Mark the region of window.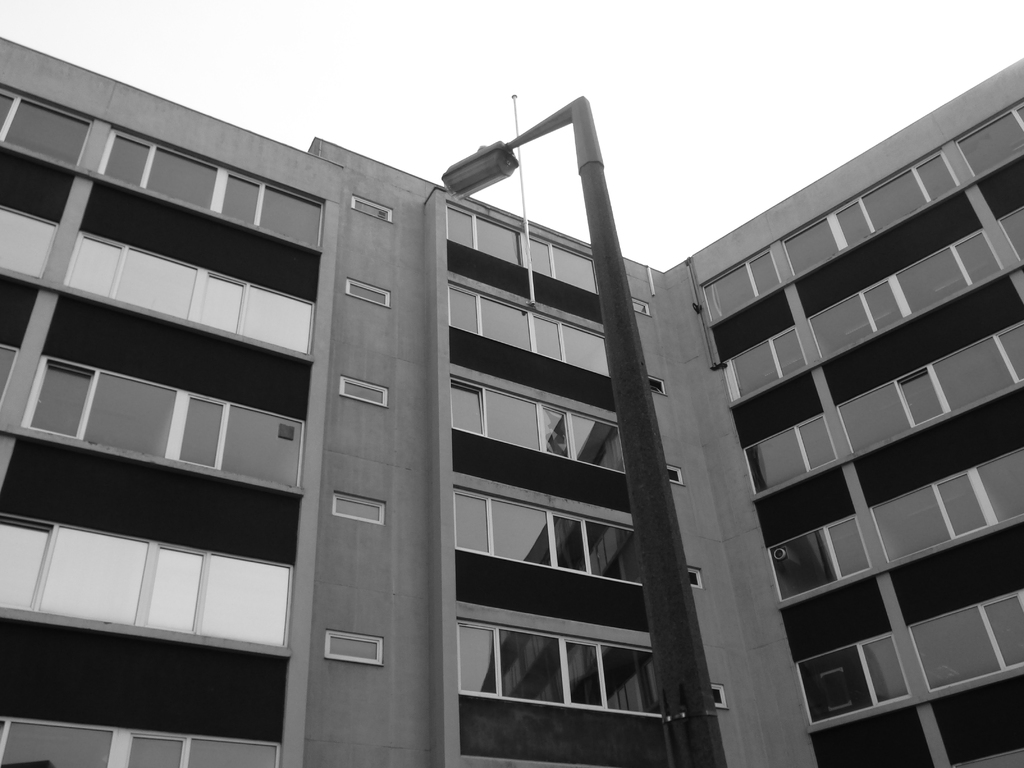
Region: pyautogui.locateOnScreen(642, 371, 664, 396).
